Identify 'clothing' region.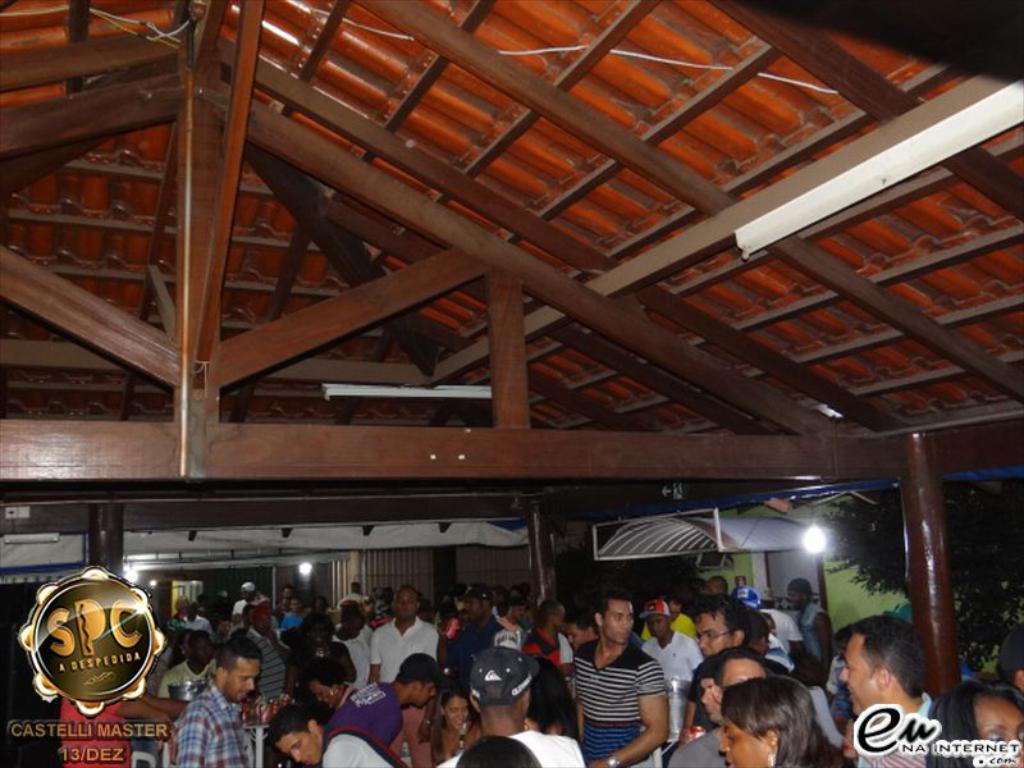
Region: box=[568, 639, 684, 750].
